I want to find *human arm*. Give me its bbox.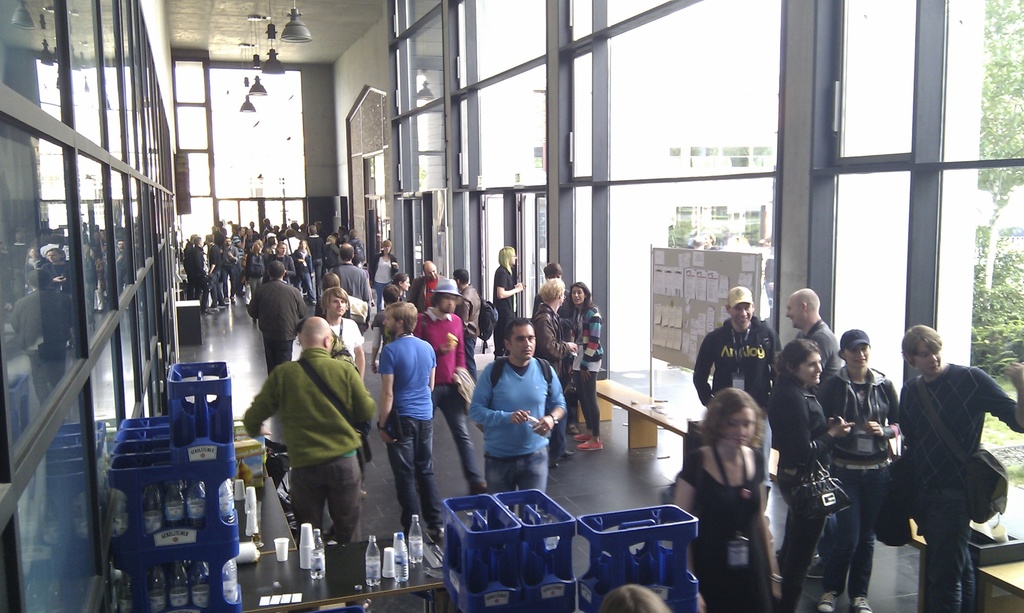
448/291/474/333.
